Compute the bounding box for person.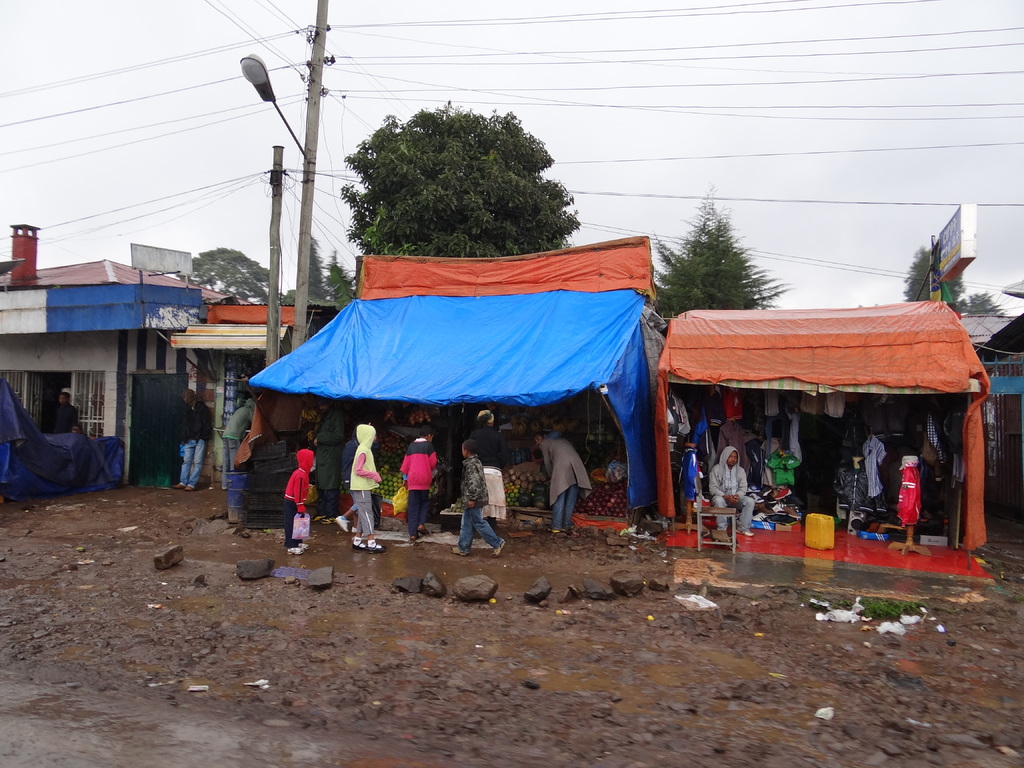
crop(541, 429, 598, 541).
